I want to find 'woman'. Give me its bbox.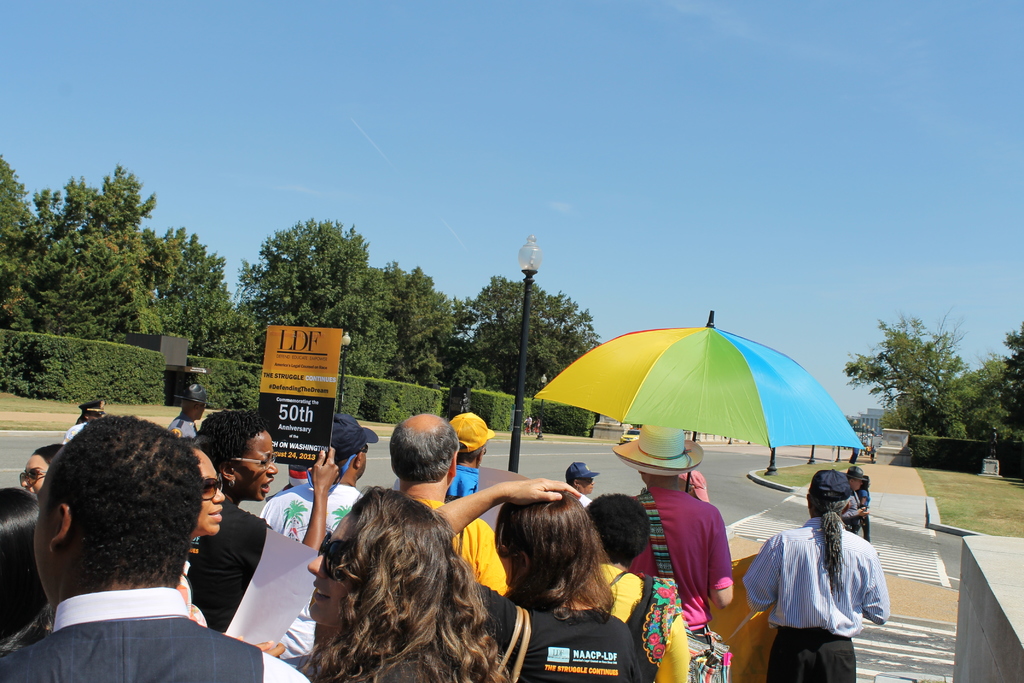
20/441/63/505.
